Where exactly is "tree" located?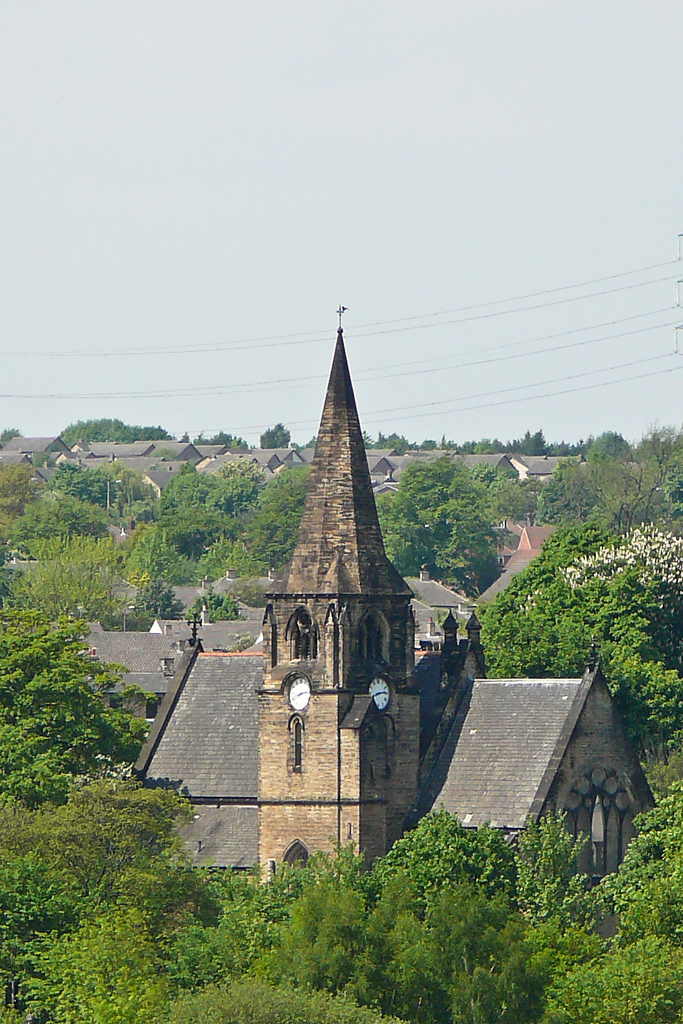
Its bounding box is <bbox>584, 433, 649, 529</bbox>.
